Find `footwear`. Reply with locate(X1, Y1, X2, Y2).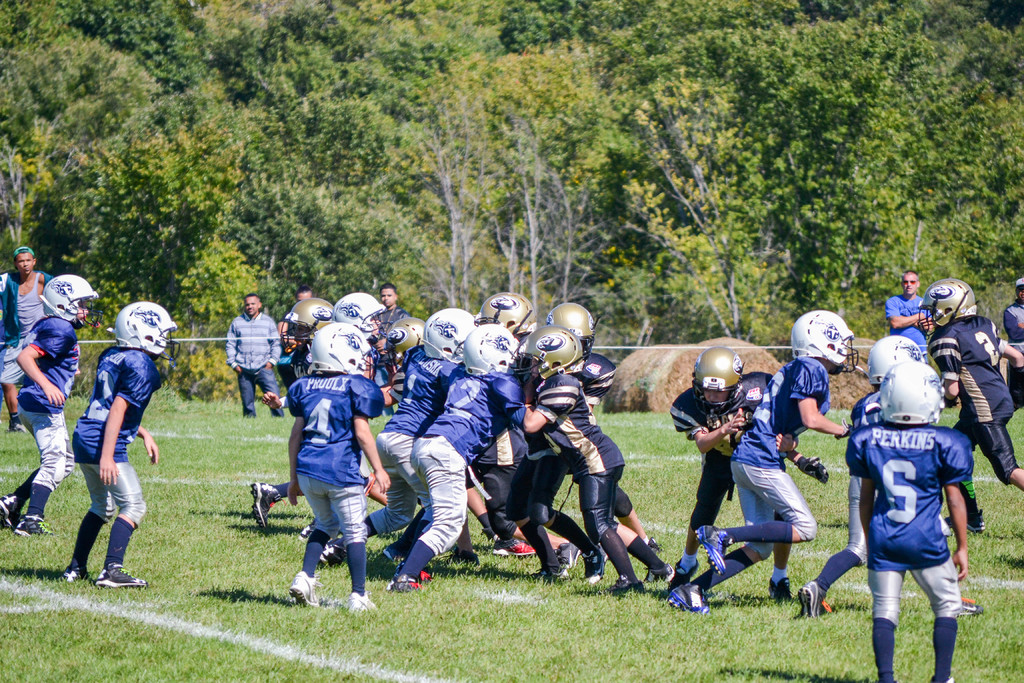
locate(298, 523, 314, 543).
